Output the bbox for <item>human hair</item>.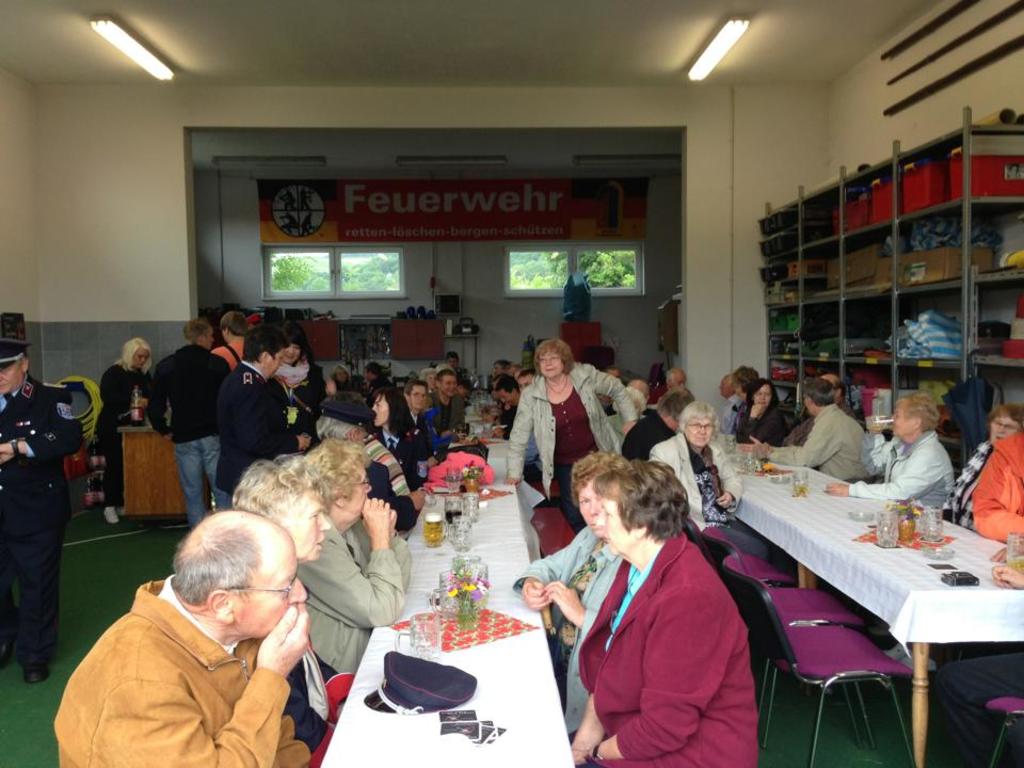
[583, 446, 695, 539].
